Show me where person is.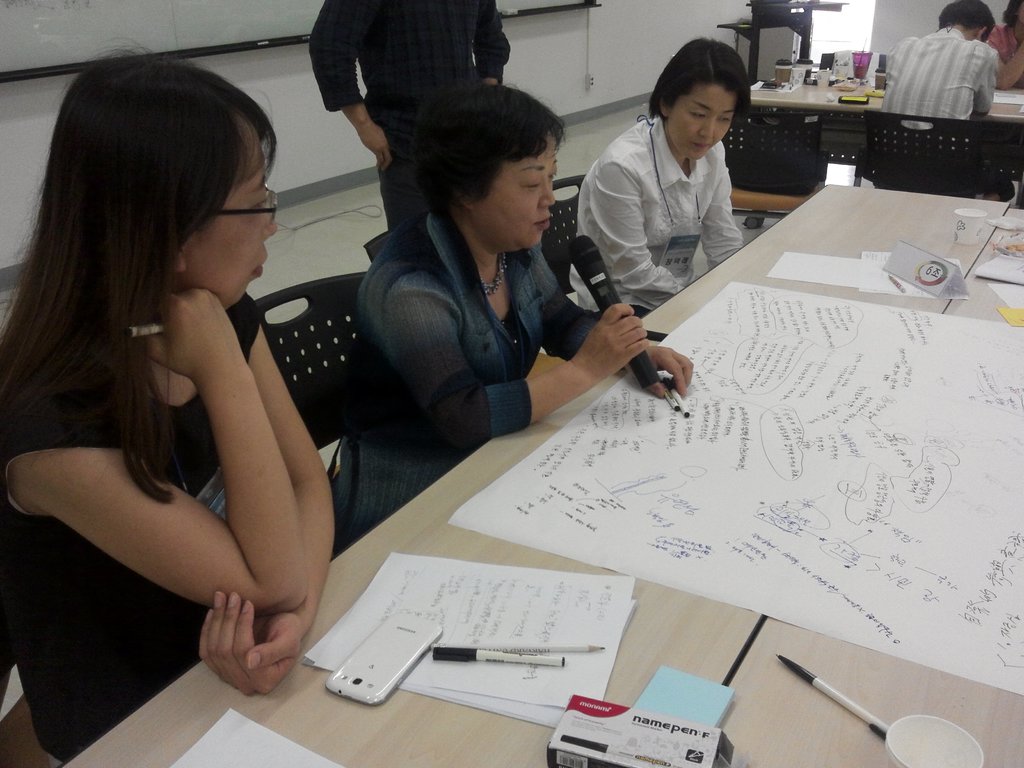
person is at <region>0, 44, 333, 765</region>.
